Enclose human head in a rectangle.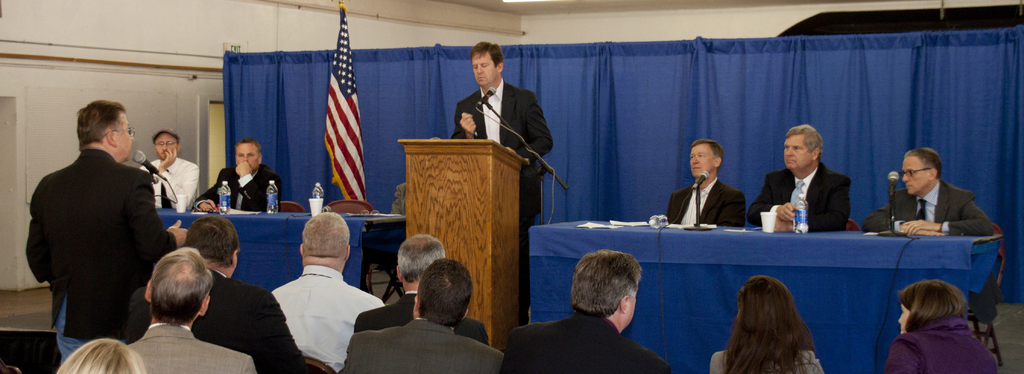
298/210/353/269.
